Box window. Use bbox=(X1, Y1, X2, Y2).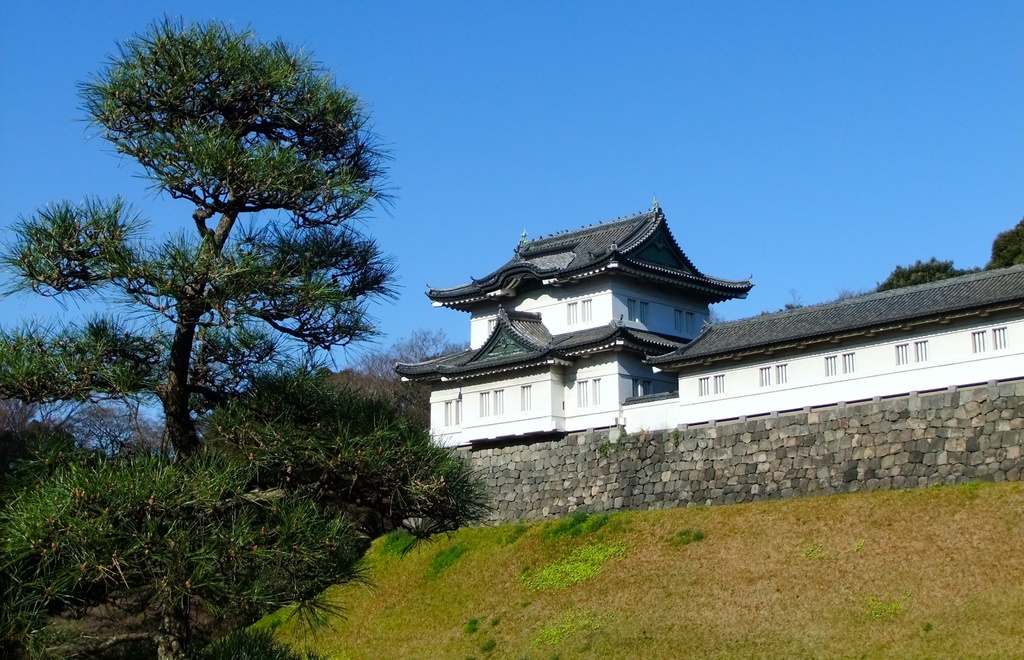
bbox=(579, 380, 586, 406).
